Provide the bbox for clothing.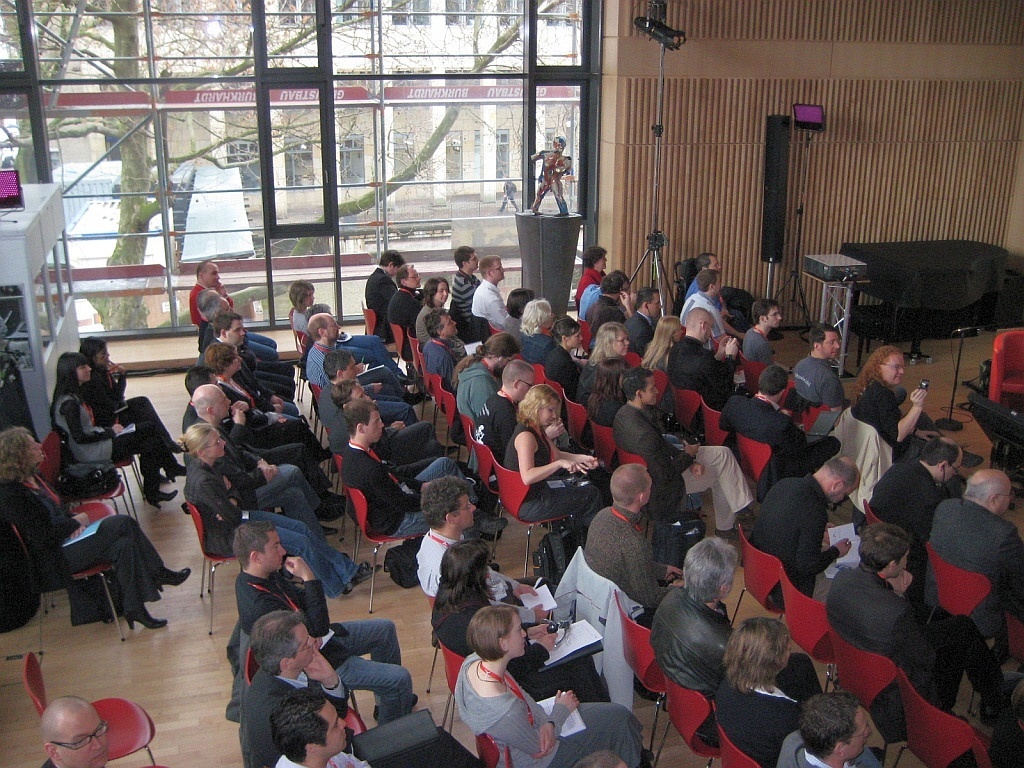
[x1=854, y1=378, x2=935, y2=452].
